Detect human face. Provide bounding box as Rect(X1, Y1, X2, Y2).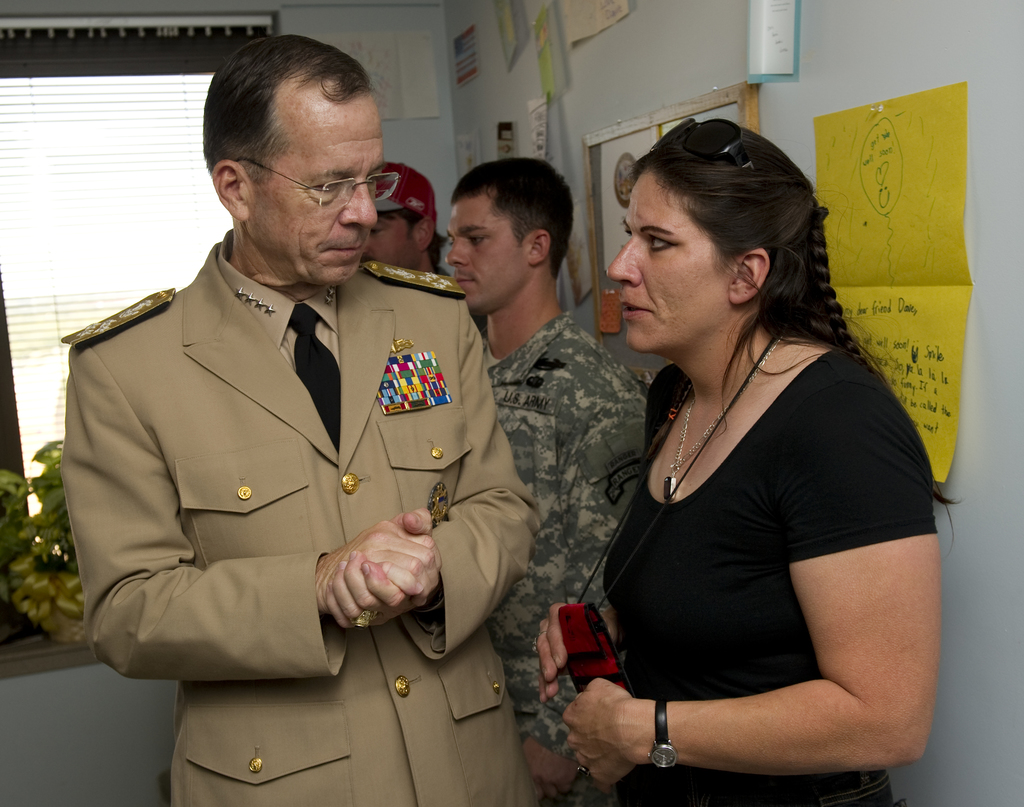
Rect(604, 174, 728, 363).
